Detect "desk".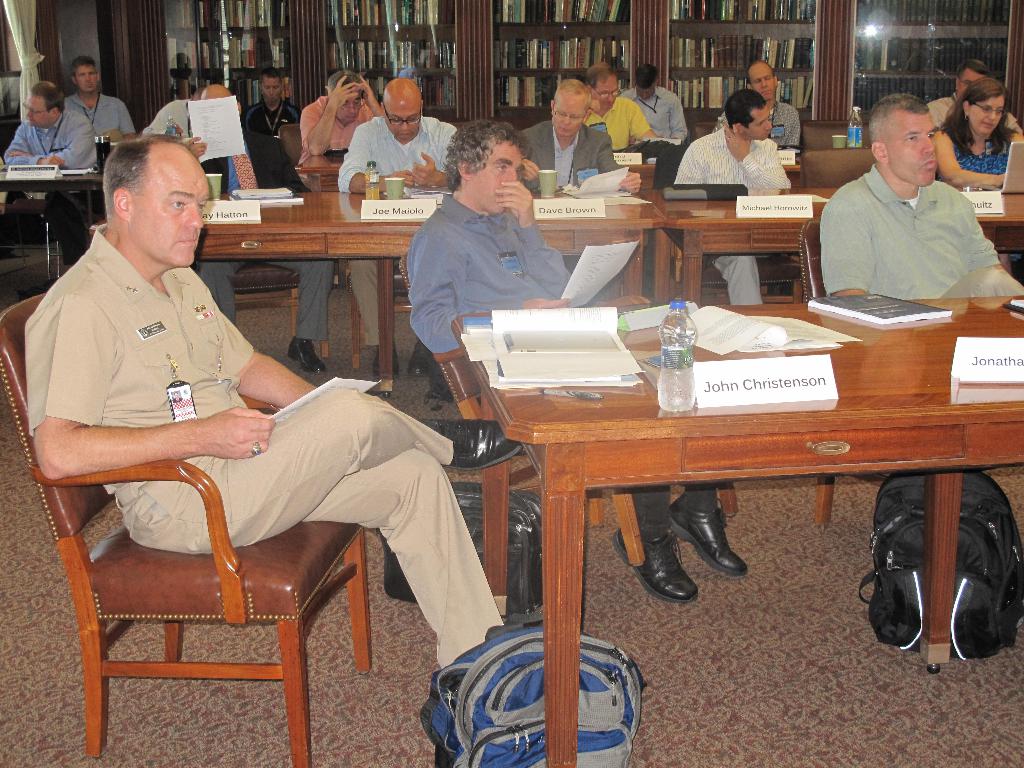
Detected at (left=648, top=184, right=1023, bottom=301).
